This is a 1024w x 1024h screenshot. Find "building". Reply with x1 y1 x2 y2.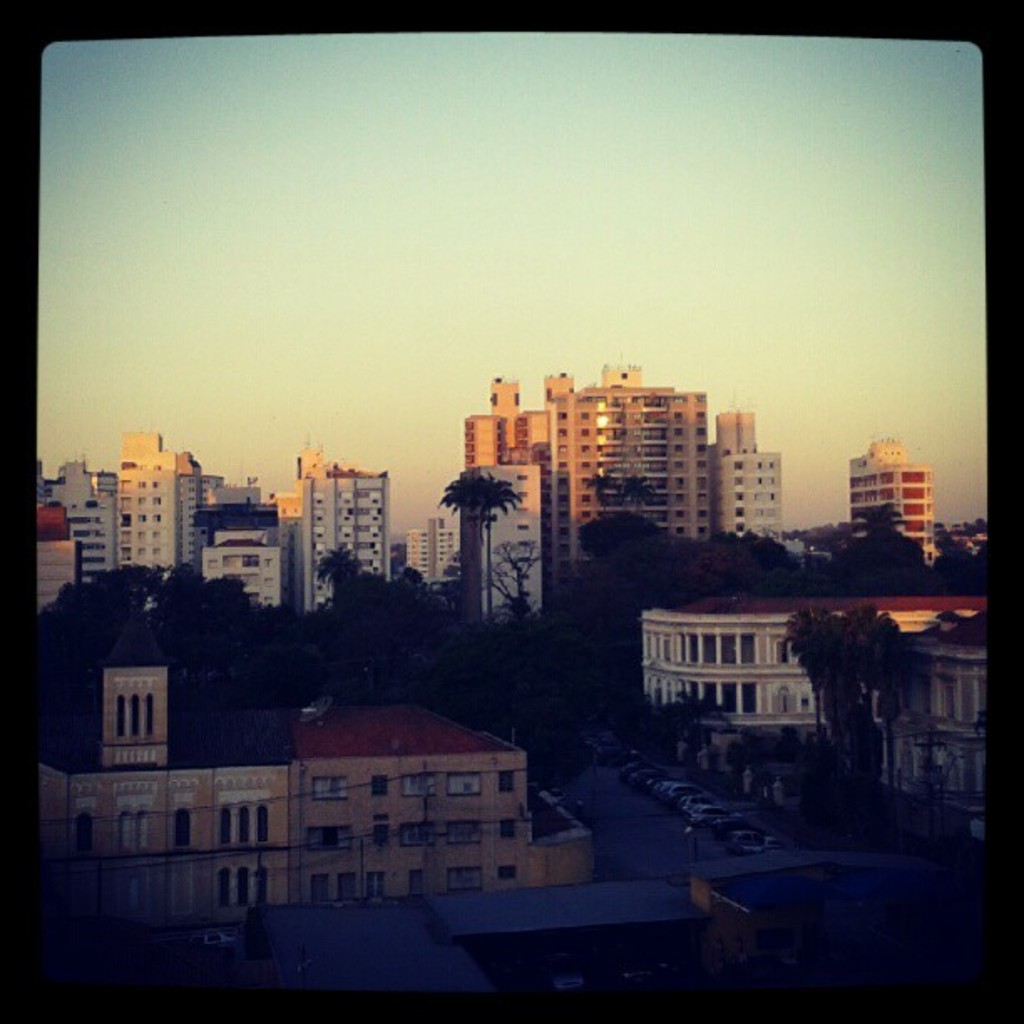
28 351 997 1001.
